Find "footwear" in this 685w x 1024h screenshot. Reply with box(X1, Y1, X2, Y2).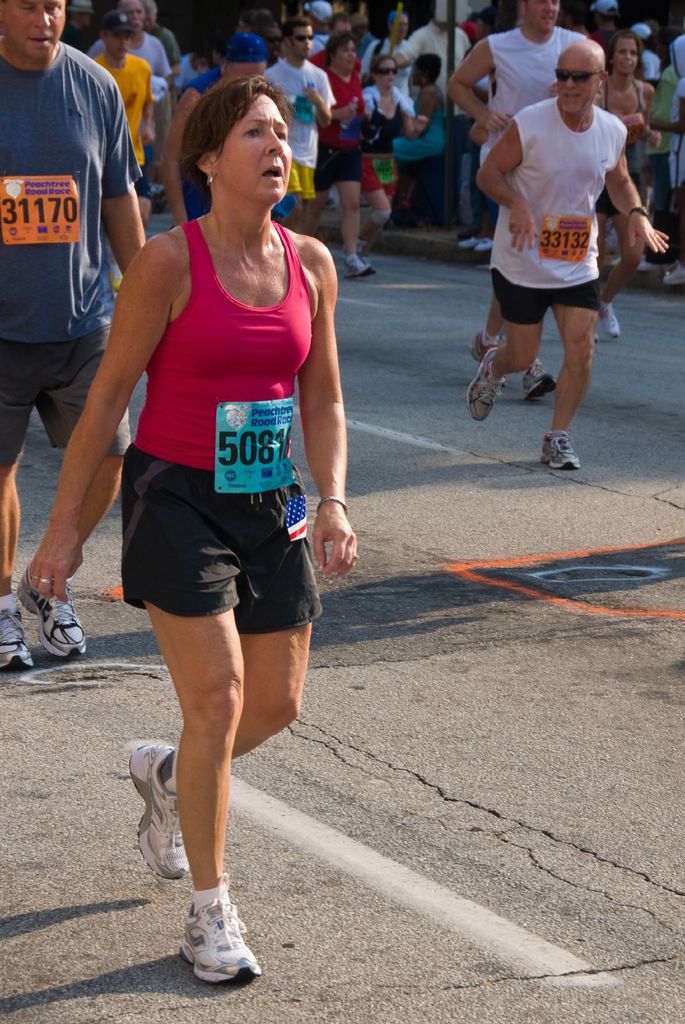
box(345, 252, 375, 280).
